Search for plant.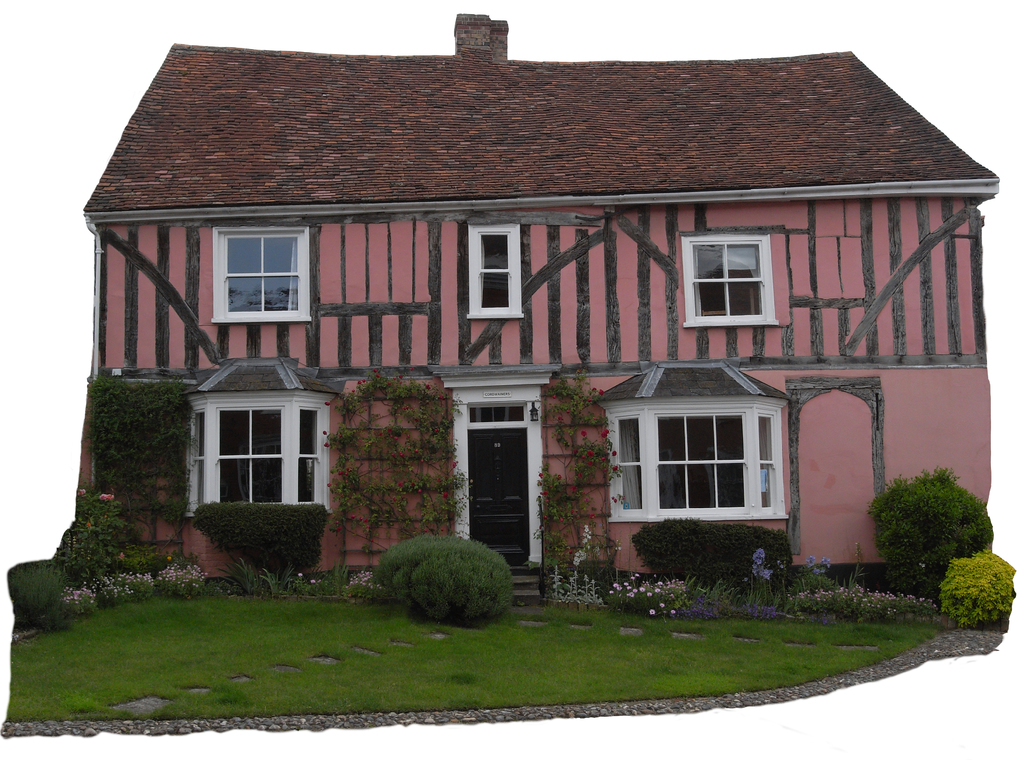
Found at [191,484,337,581].
